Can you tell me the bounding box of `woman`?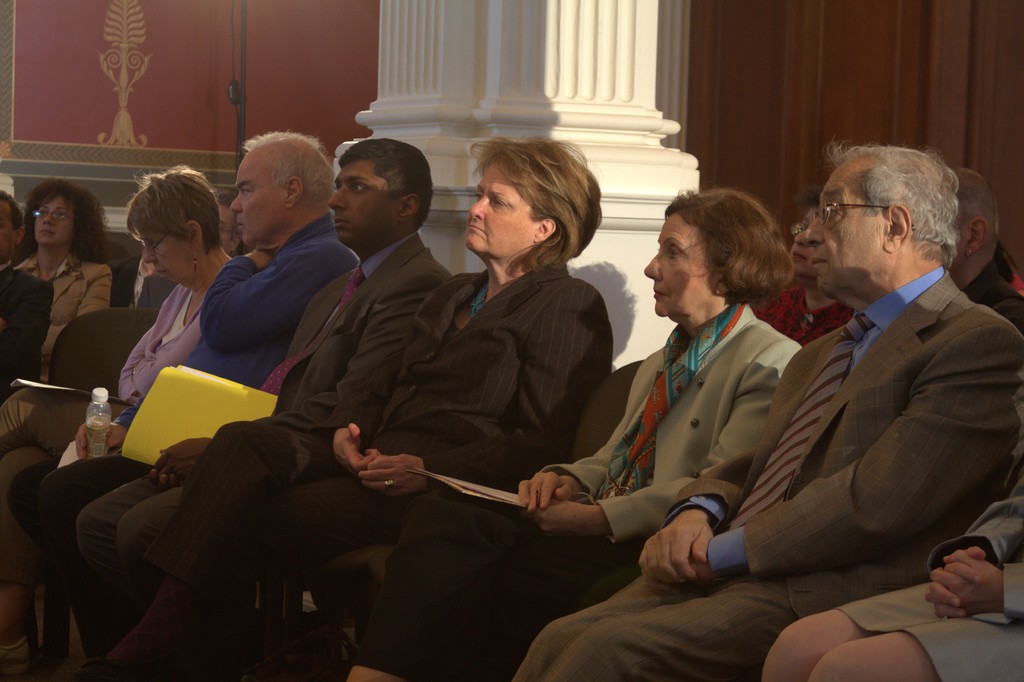
bbox=(4, 181, 113, 360).
